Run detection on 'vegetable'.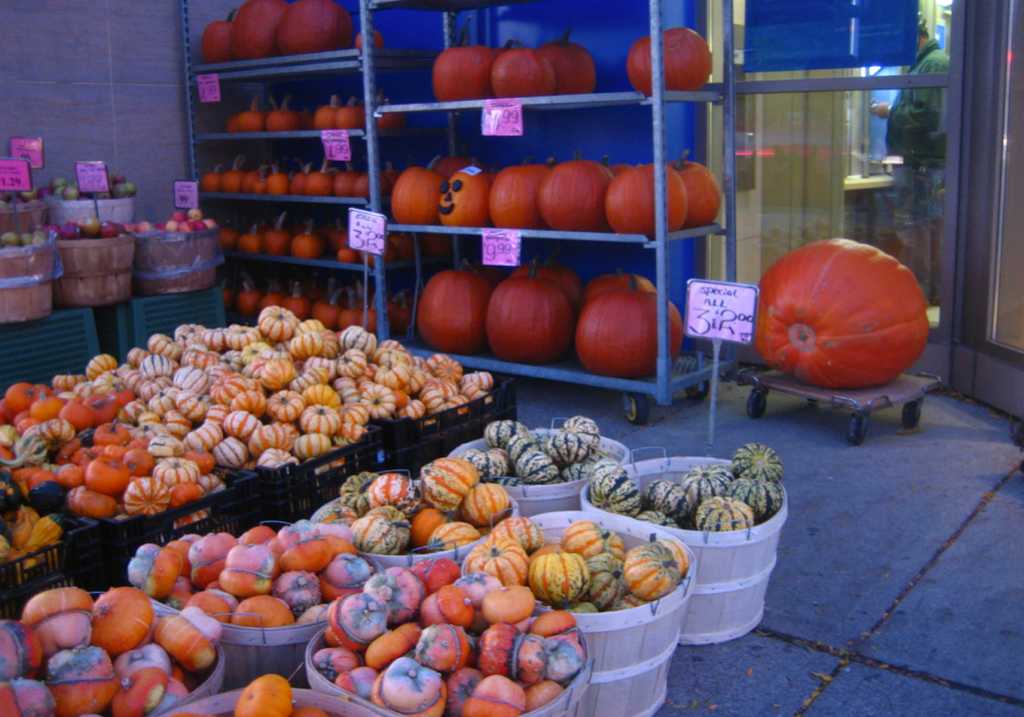
Result: <box>500,476,531,489</box>.
